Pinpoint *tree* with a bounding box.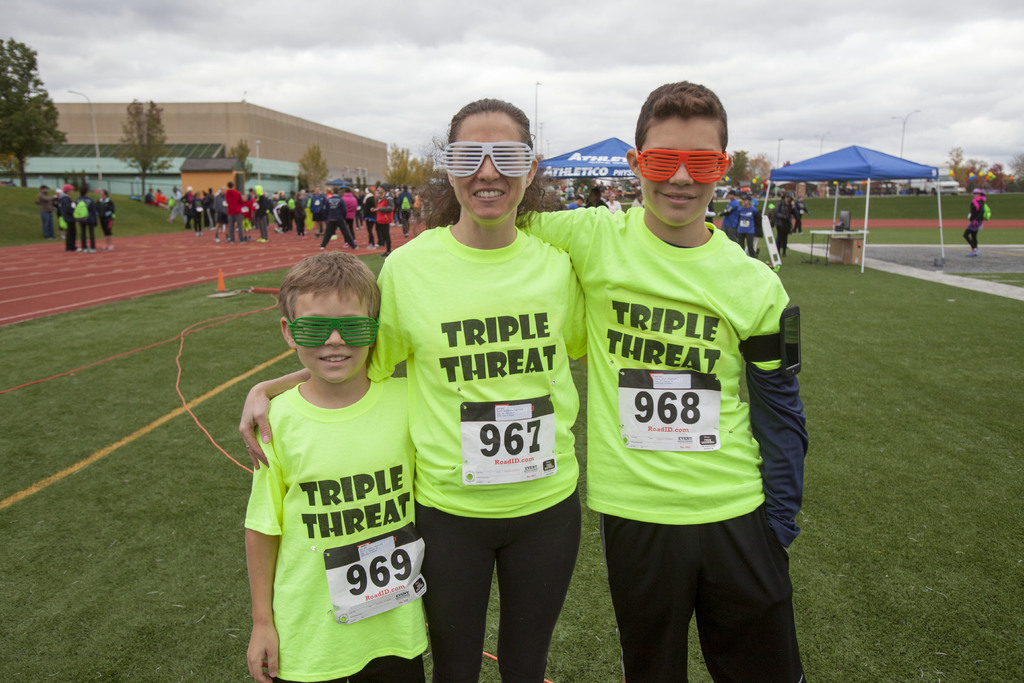
pyautogui.locateOnScreen(109, 94, 170, 207).
